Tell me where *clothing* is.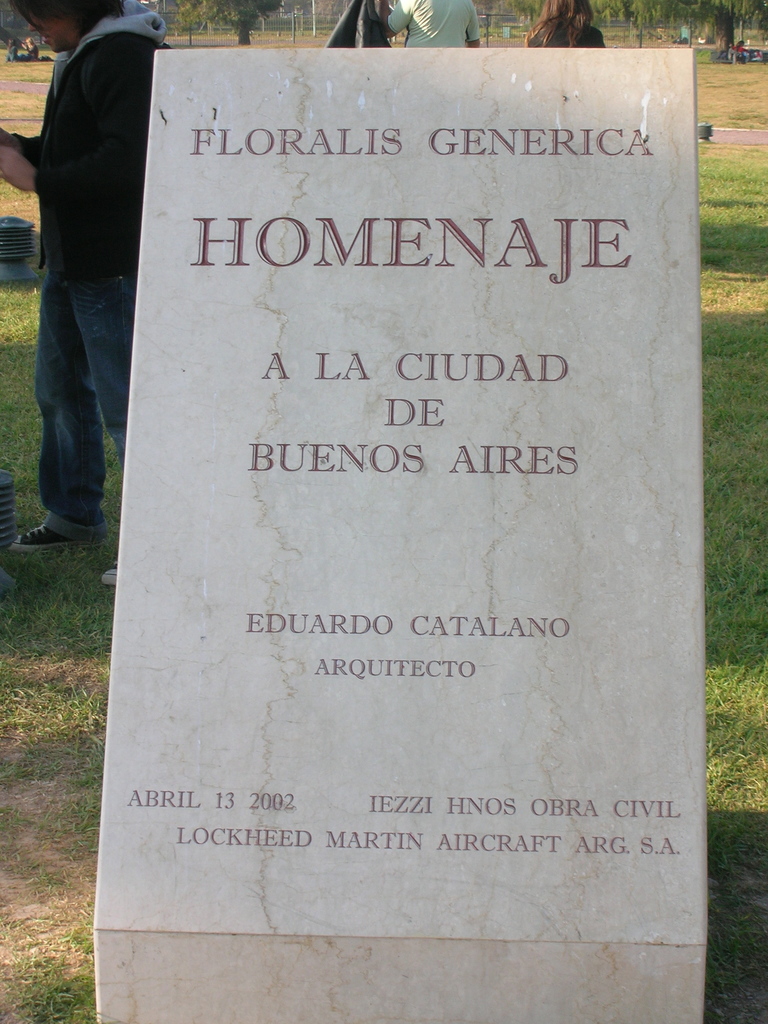
*clothing* is at (left=6, top=42, right=32, bottom=63).
